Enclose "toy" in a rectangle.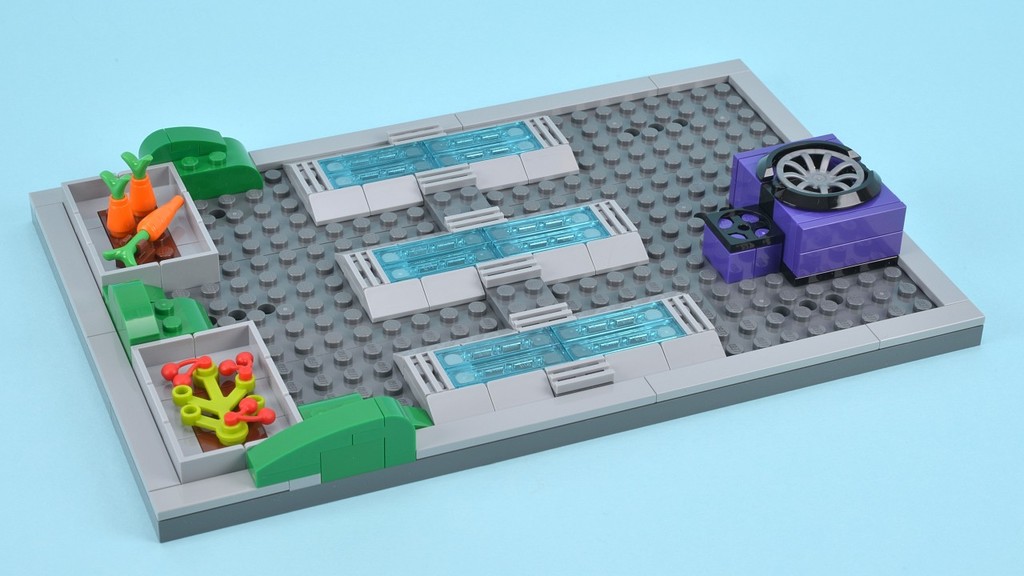
x1=23, y1=53, x2=985, y2=546.
